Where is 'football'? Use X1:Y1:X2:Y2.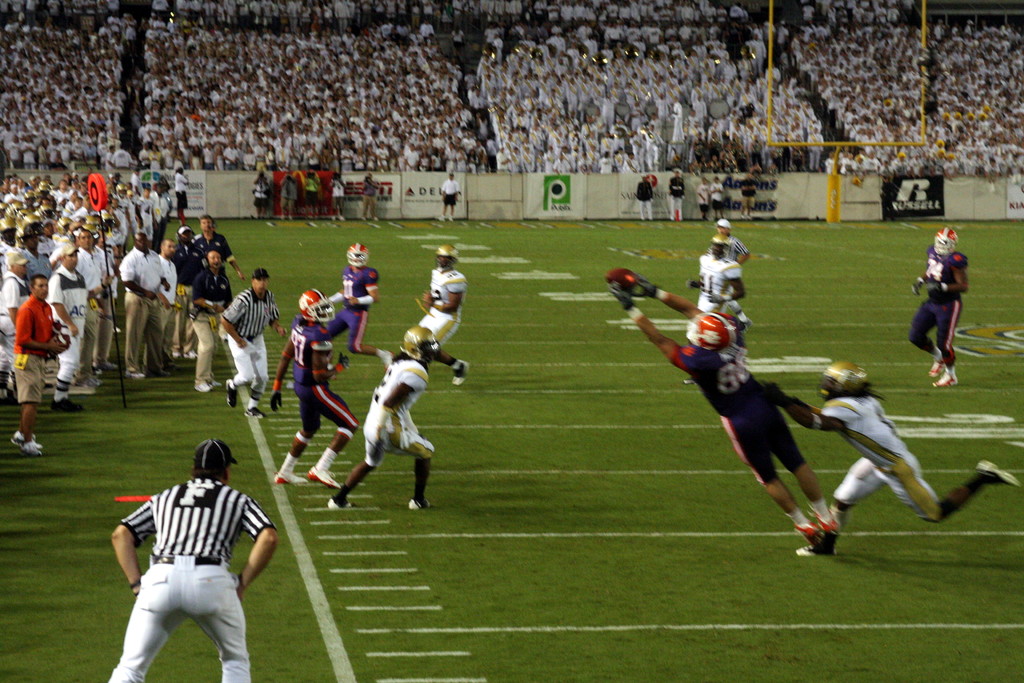
608:263:643:299.
